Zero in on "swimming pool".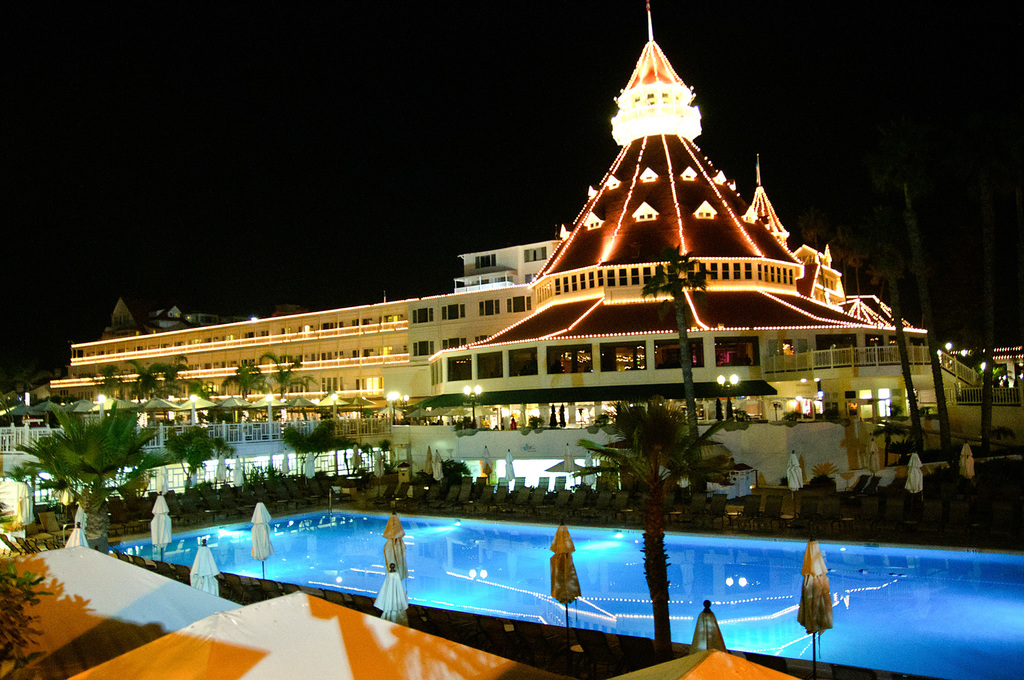
Zeroed in: left=305, top=503, right=952, bottom=667.
